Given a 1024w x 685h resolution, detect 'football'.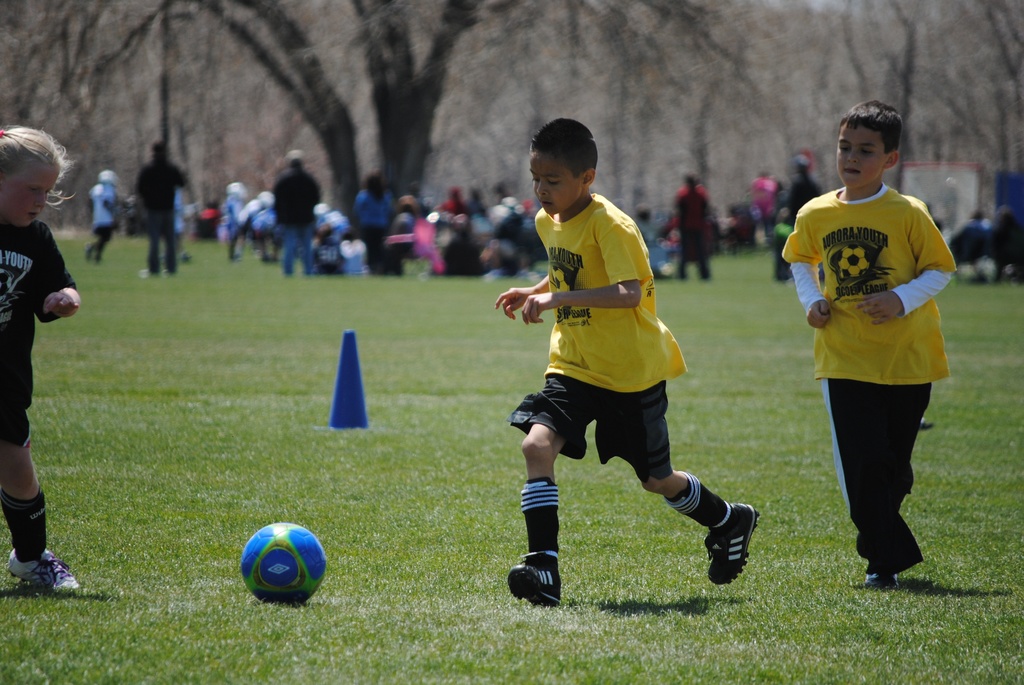
l=242, t=522, r=328, b=598.
